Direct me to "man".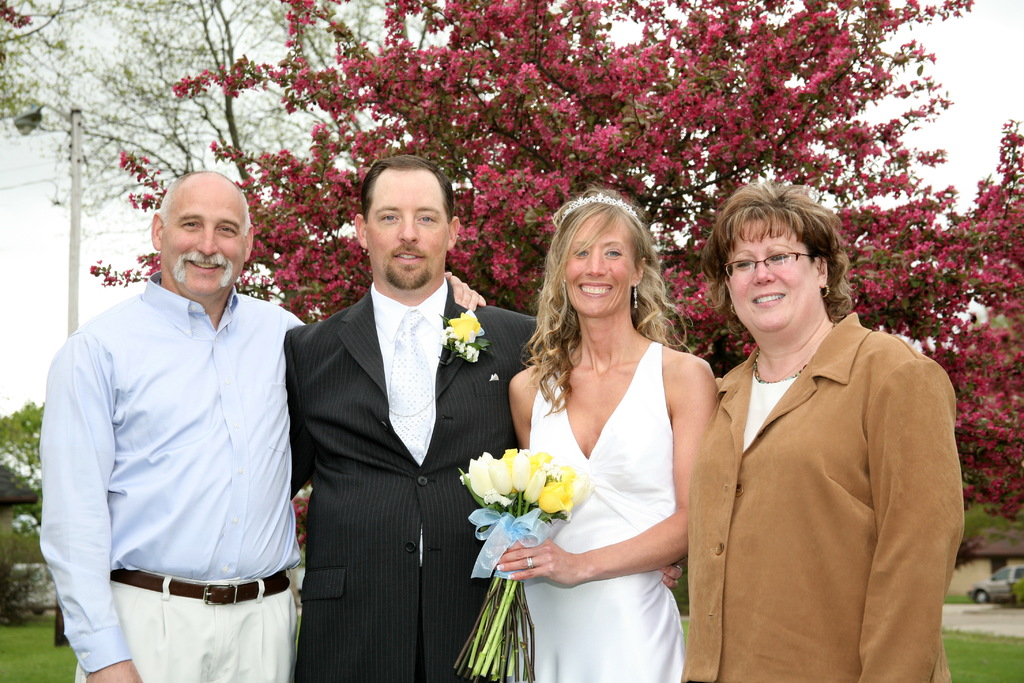
Direction: [276, 140, 514, 682].
